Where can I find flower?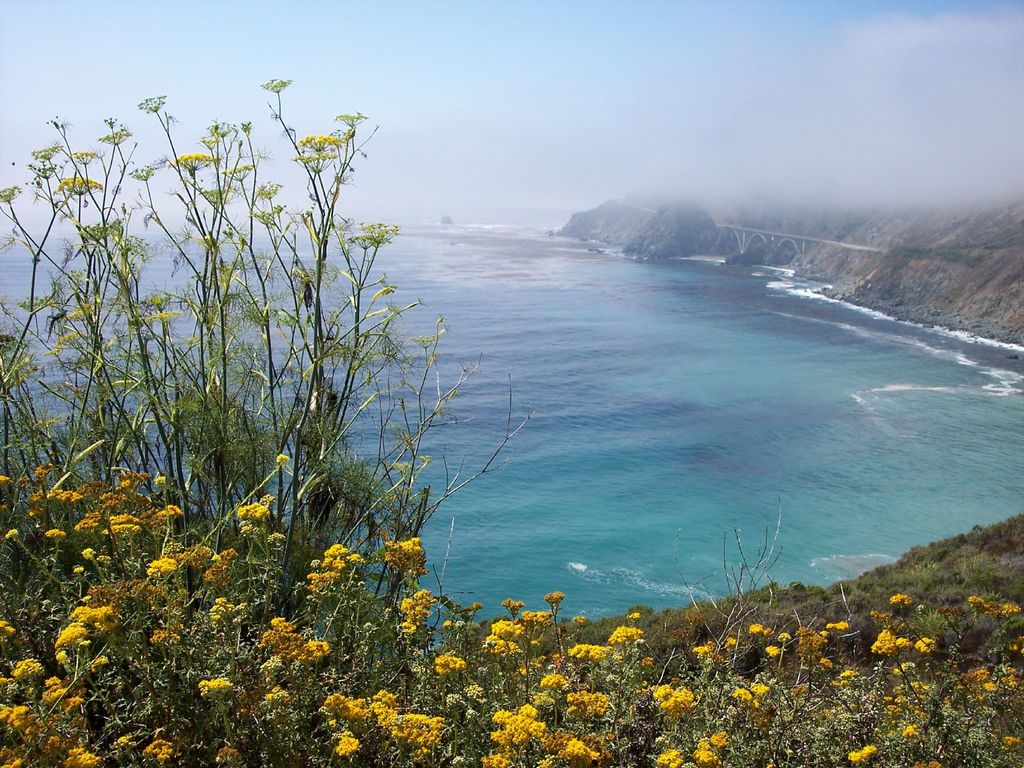
You can find it at l=540, t=672, r=573, b=691.
